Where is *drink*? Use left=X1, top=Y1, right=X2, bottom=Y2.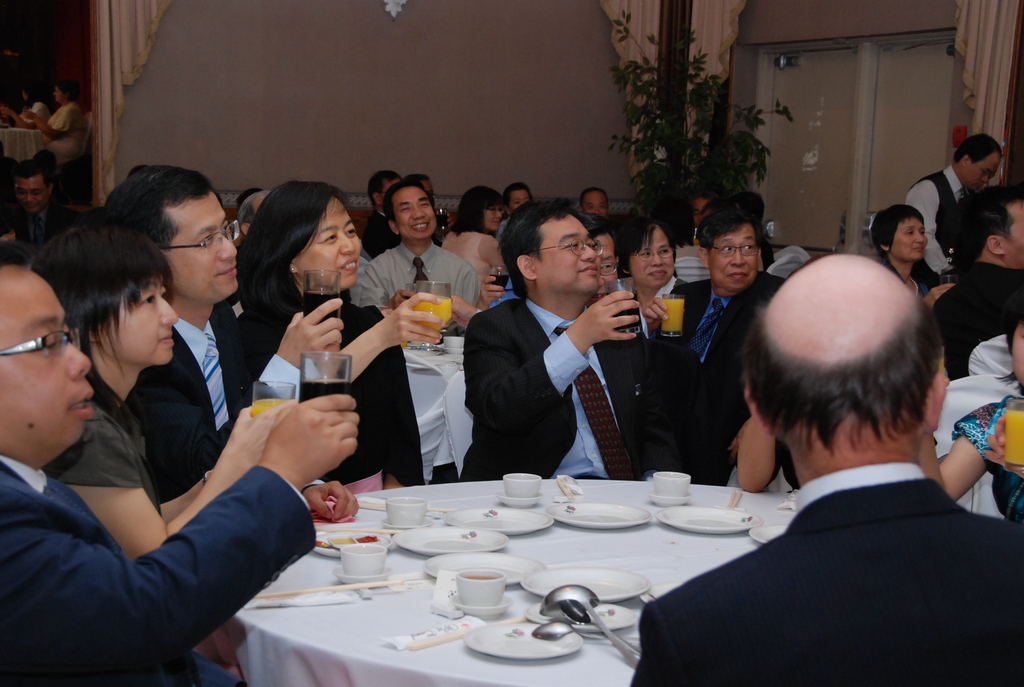
left=488, top=274, right=509, bottom=289.
